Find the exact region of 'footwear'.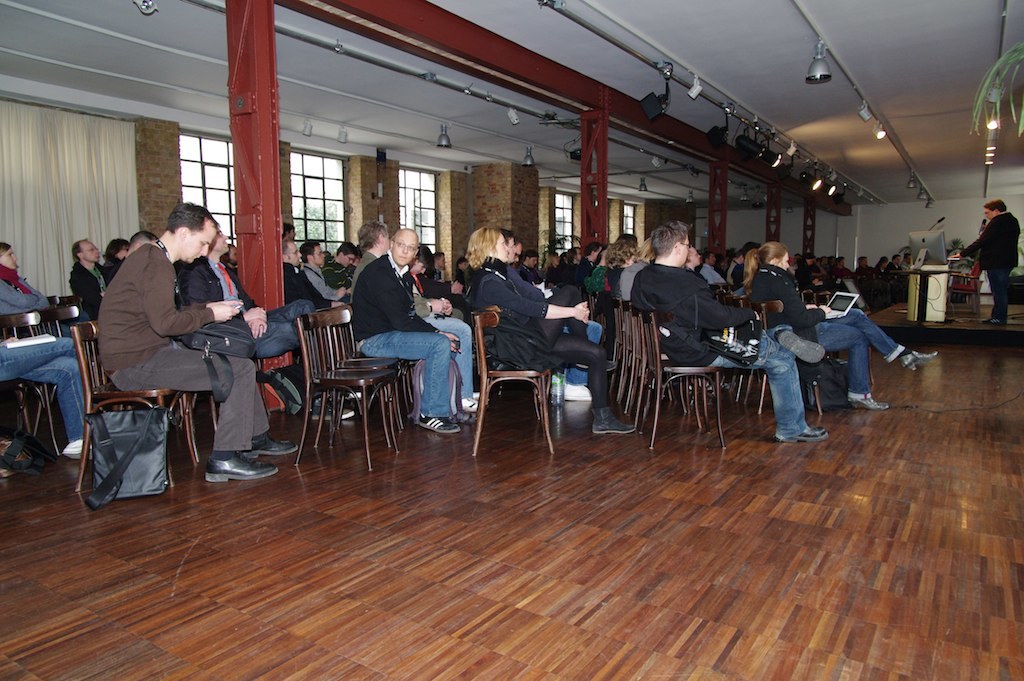
Exact region: x1=771, y1=426, x2=831, y2=441.
